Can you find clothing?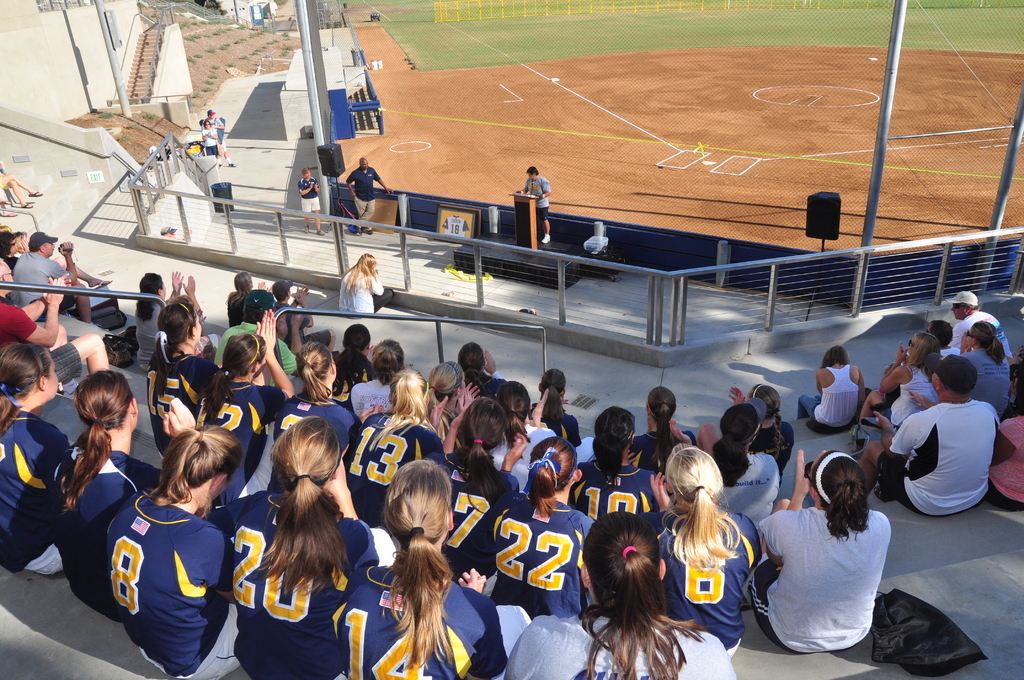
Yes, bounding box: locate(204, 382, 310, 480).
